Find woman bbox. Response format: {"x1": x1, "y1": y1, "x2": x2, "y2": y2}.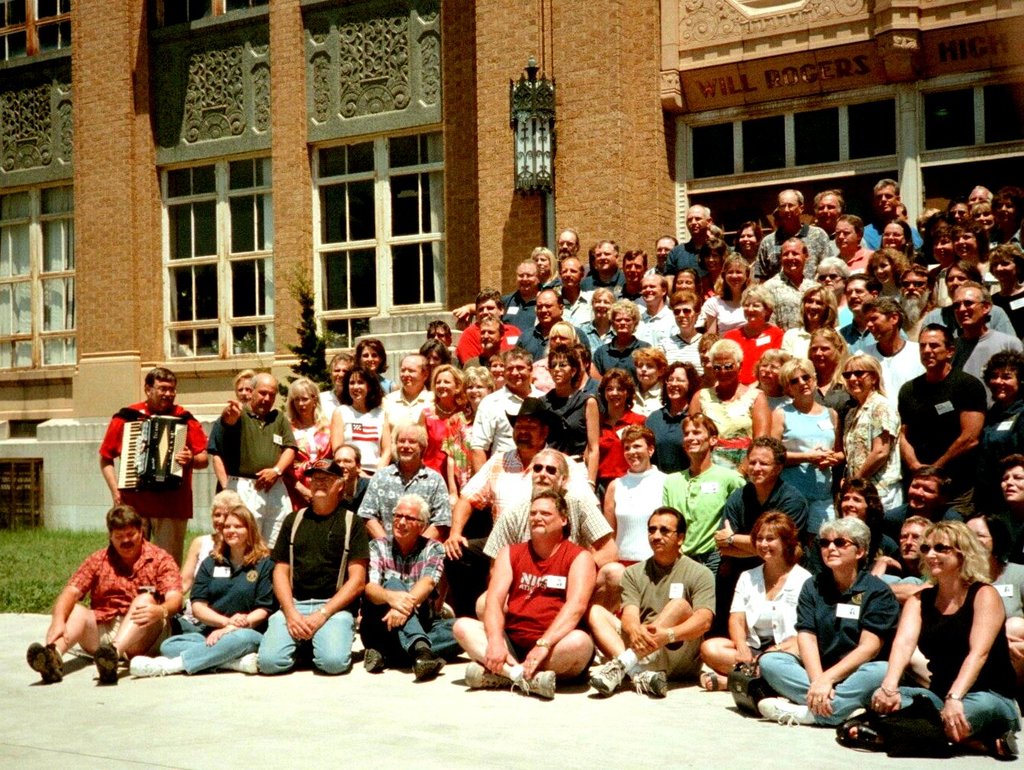
{"x1": 969, "y1": 348, "x2": 1023, "y2": 498}.
